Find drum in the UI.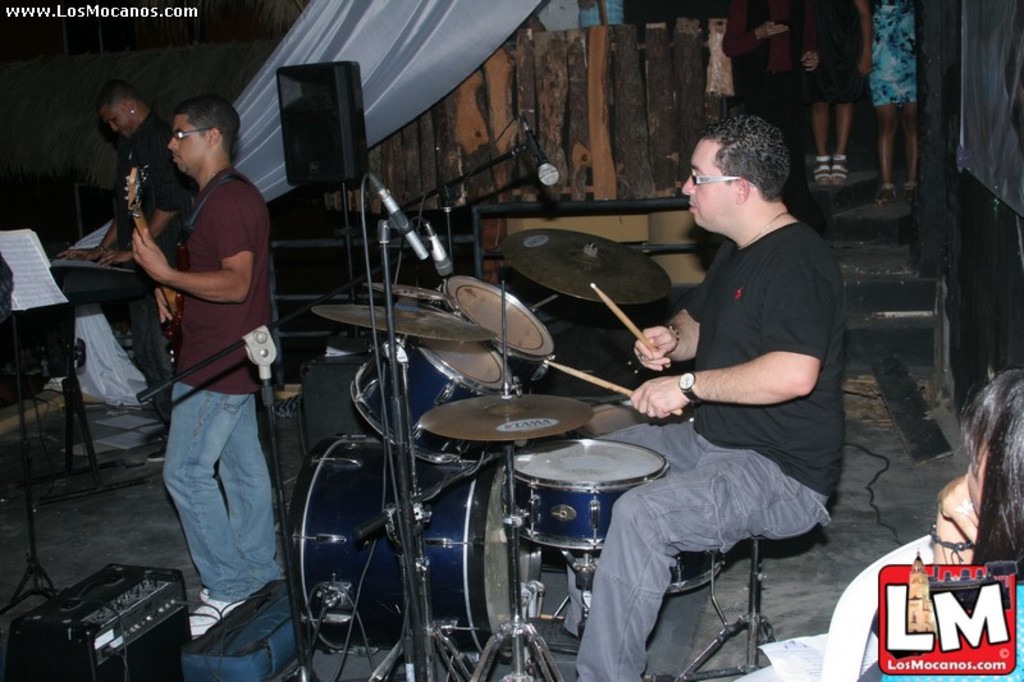
UI element at x1=666, y1=549, x2=728, y2=594.
